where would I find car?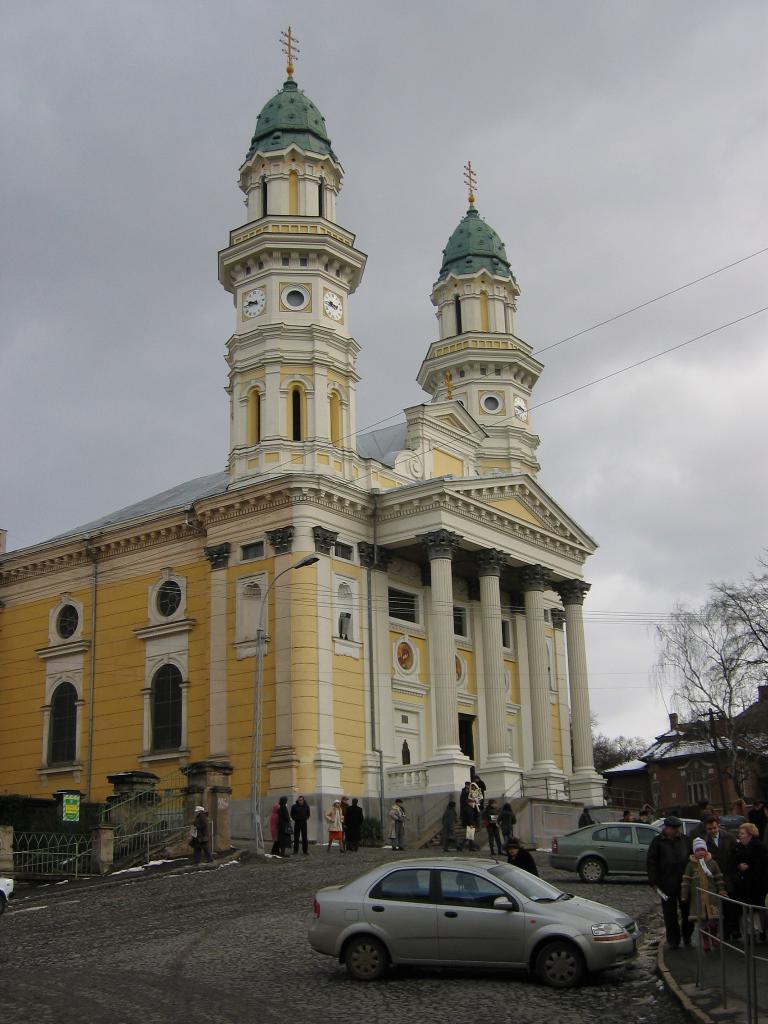
At {"left": 308, "top": 855, "right": 635, "bottom": 981}.
